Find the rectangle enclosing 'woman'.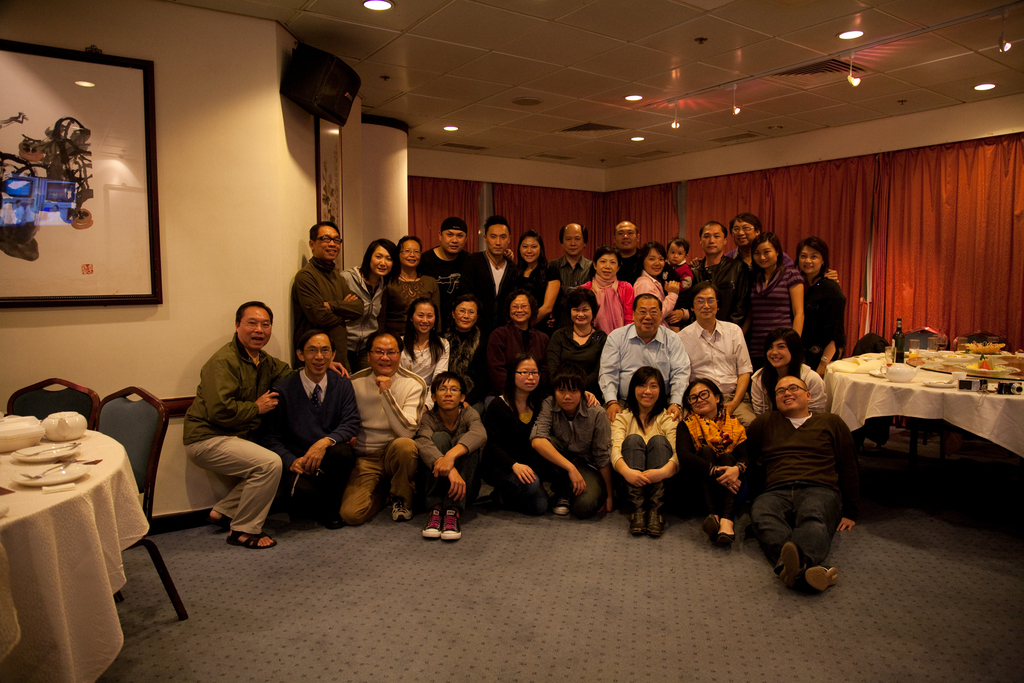
region(676, 379, 748, 543).
